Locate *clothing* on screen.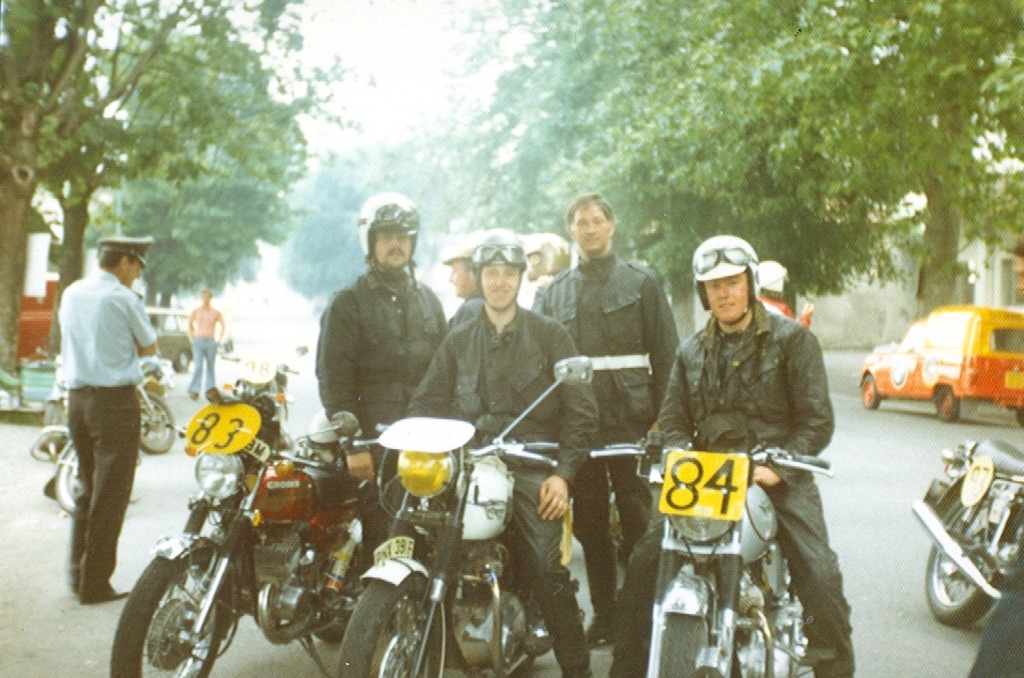
On screen at <box>189,335,221,389</box>.
